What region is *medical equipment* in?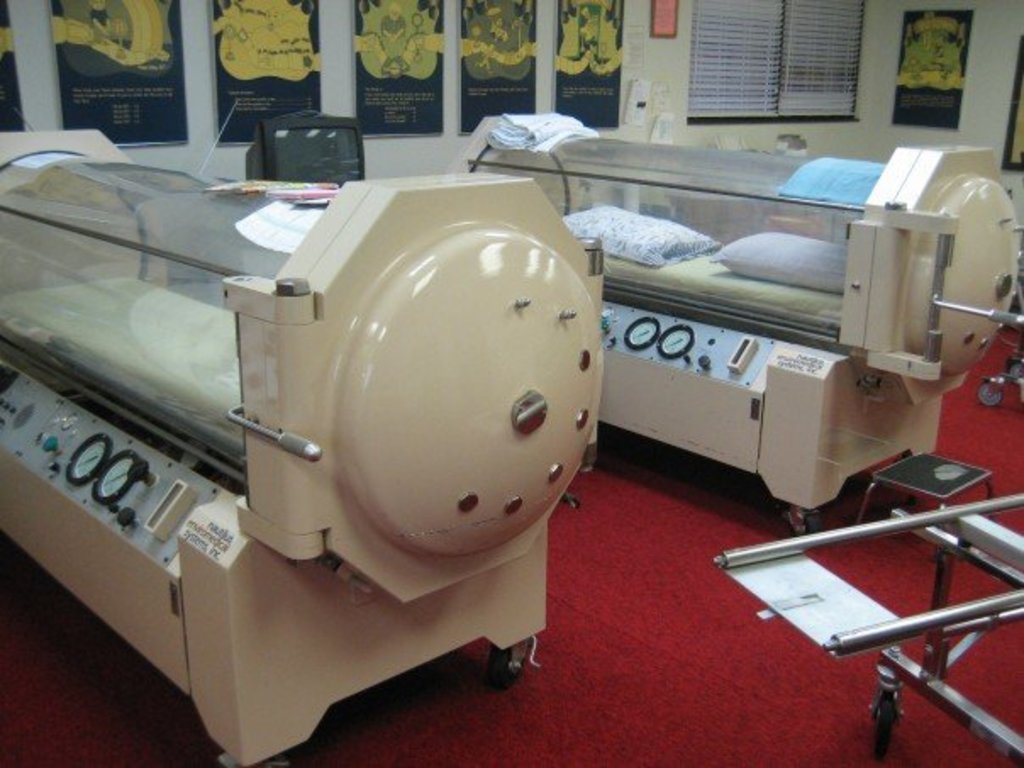
region(449, 112, 1022, 527).
